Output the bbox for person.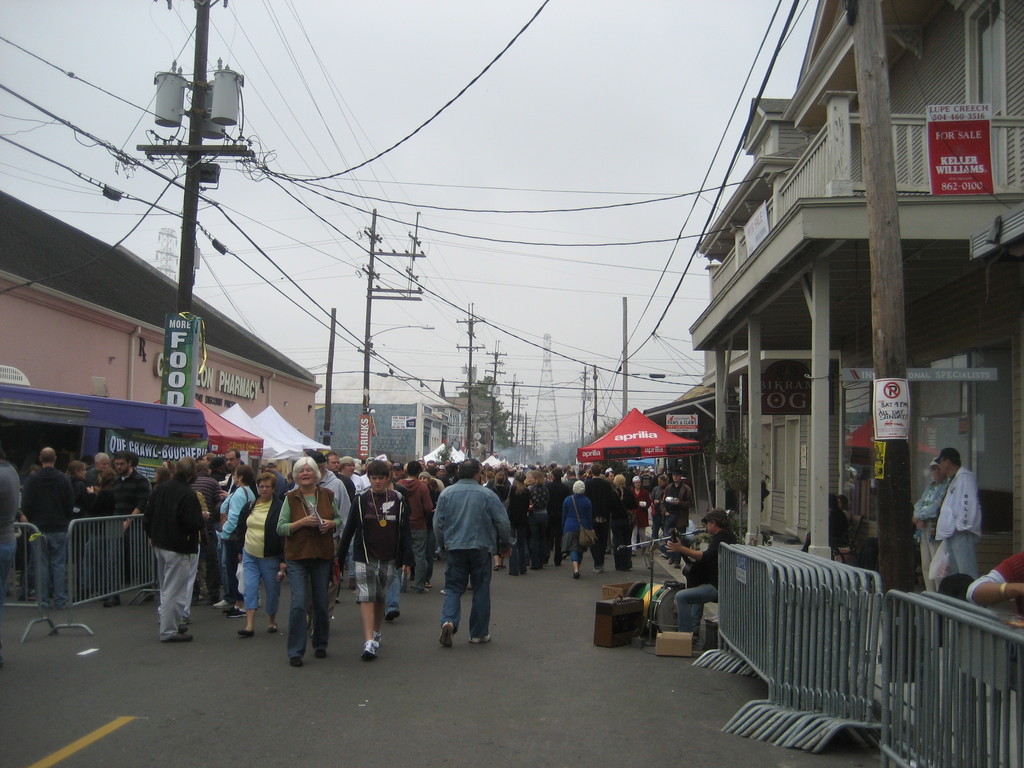
box(396, 465, 429, 577).
